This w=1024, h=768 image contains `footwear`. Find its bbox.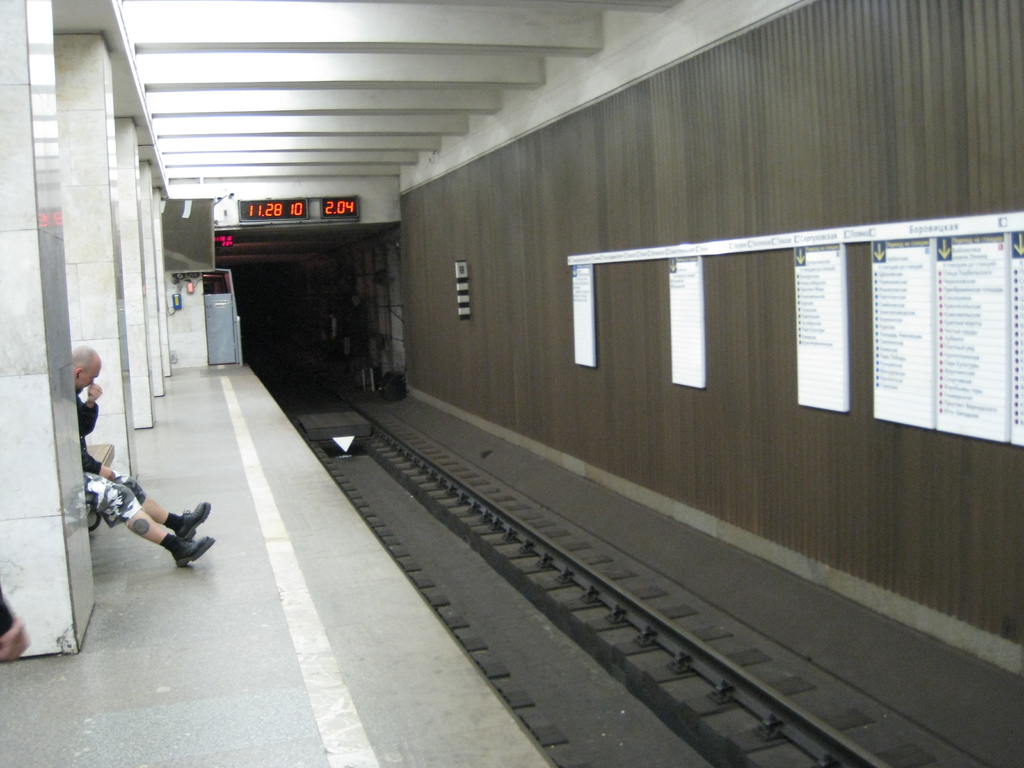
pyautogui.locateOnScreen(168, 534, 216, 569).
